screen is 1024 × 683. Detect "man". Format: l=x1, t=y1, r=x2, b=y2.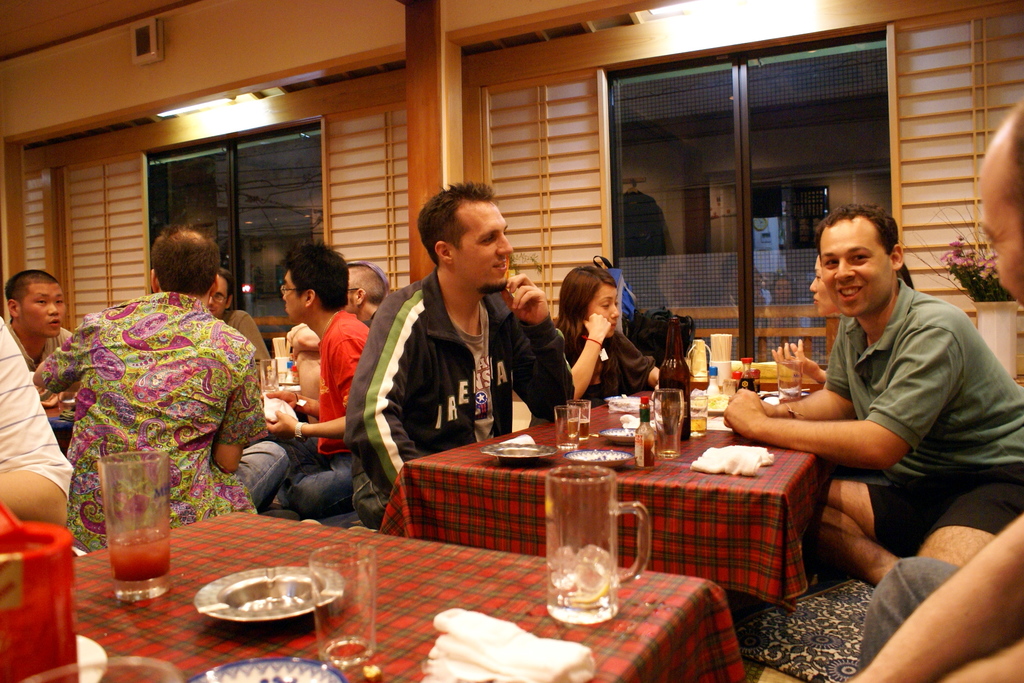
l=8, t=267, r=72, b=417.
